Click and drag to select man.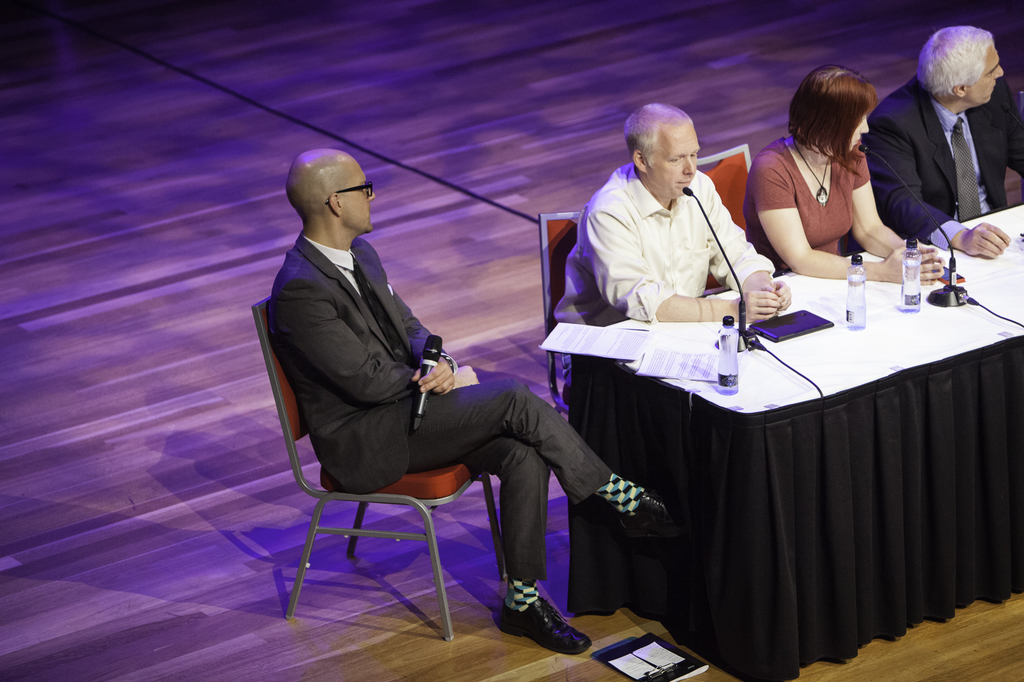
Selection: [left=264, top=150, right=695, bottom=652].
